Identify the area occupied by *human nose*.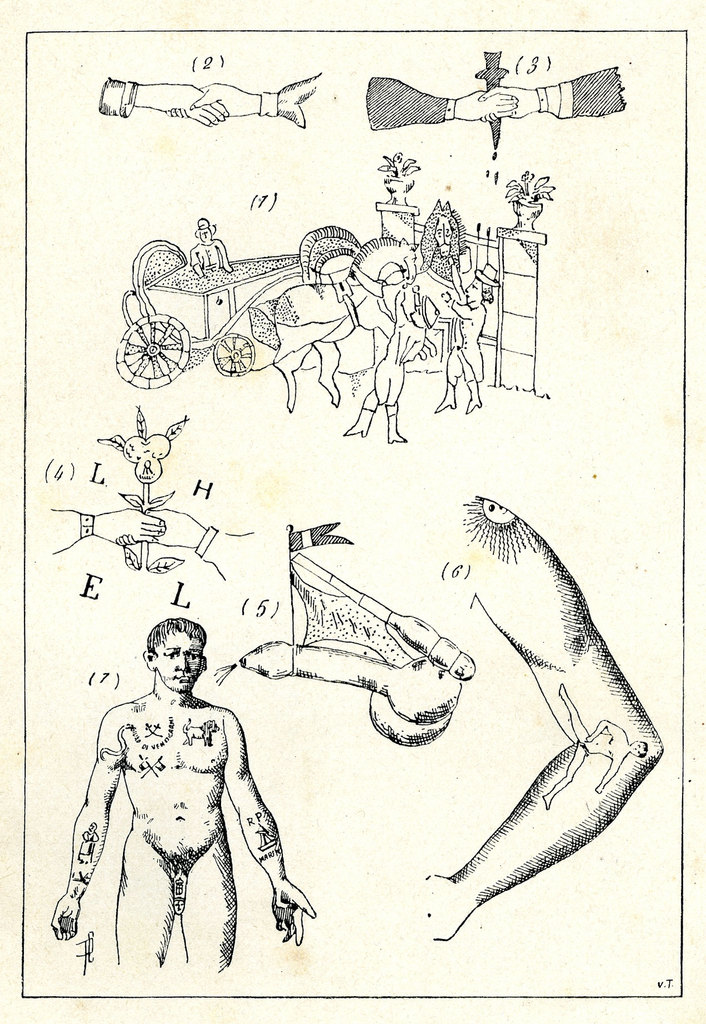
Area: bbox=(178, 655, 186, 673).
